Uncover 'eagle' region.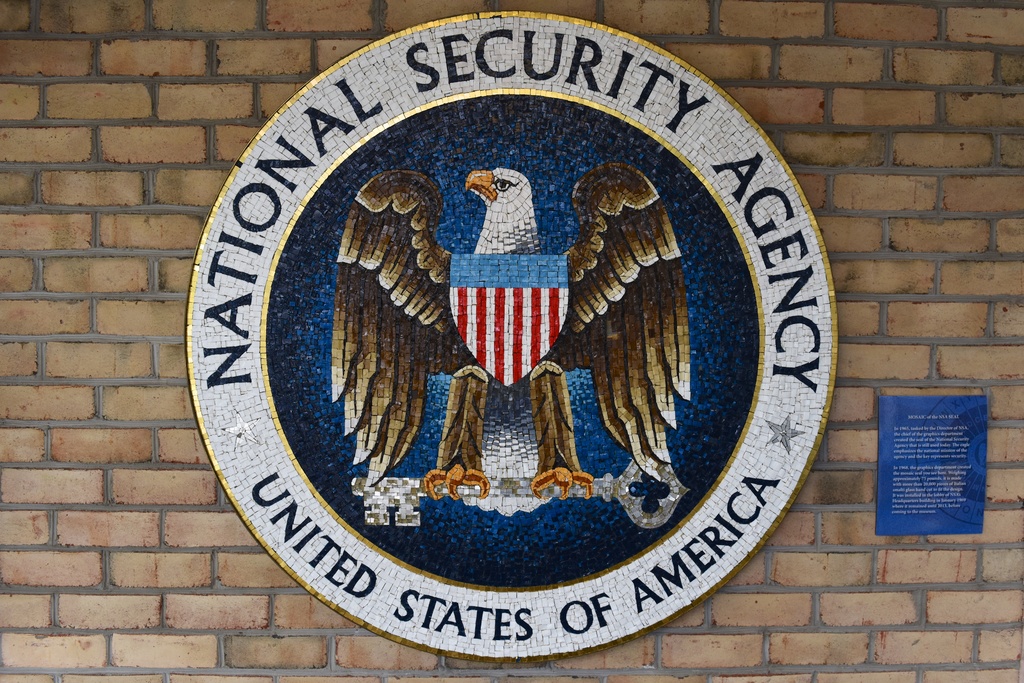
Uncovered: (328, 156, 691, 493).
